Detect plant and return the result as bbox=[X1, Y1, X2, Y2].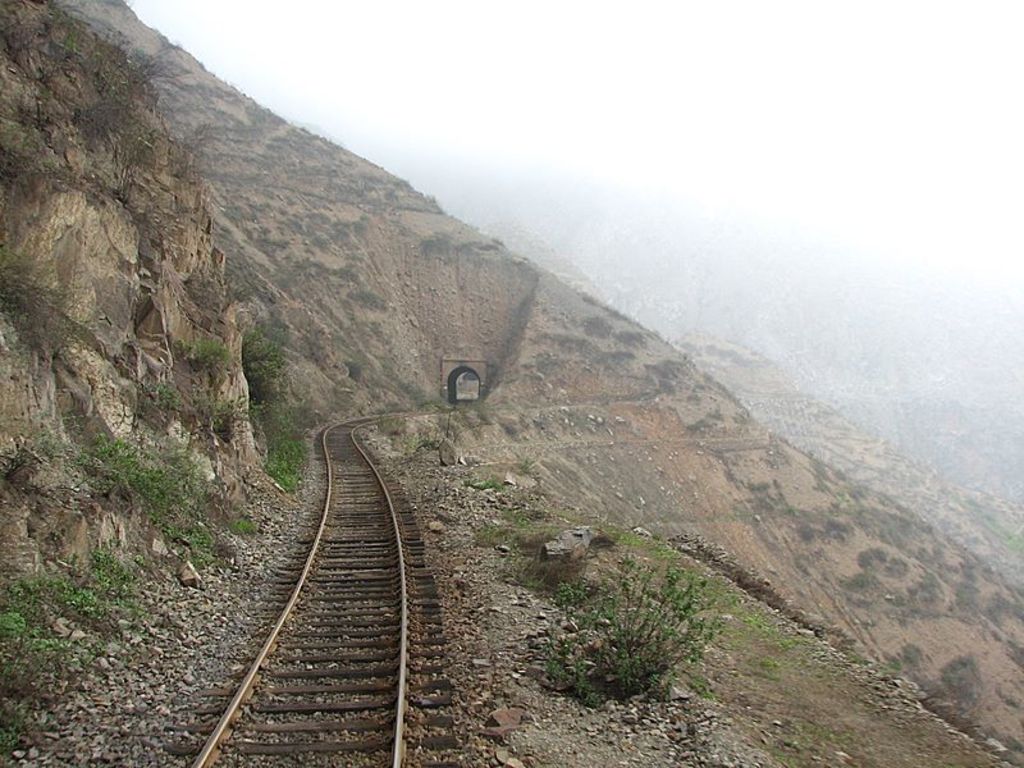
bbox=[161, 512, 224, 589].
